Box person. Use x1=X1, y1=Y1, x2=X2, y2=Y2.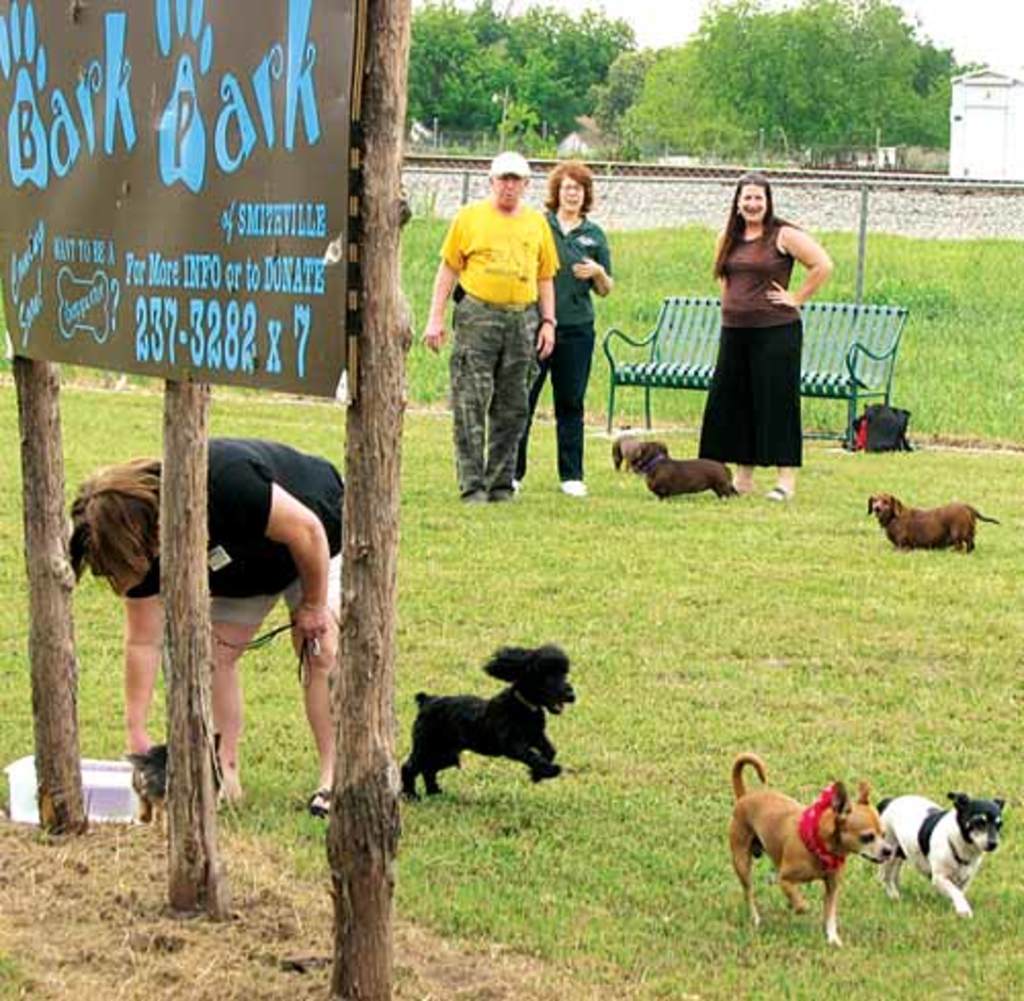
x1=68, y1=438, x2=354, y2=807.
